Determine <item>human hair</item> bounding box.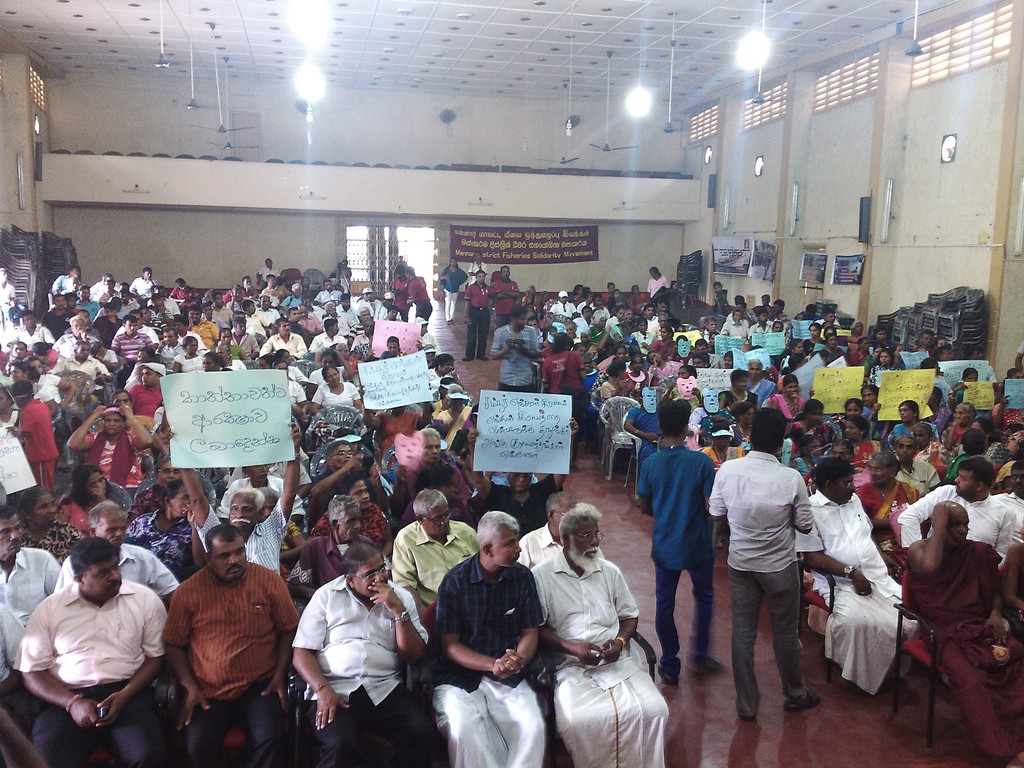
Determined: bbox(86, 500, 122, 540).
